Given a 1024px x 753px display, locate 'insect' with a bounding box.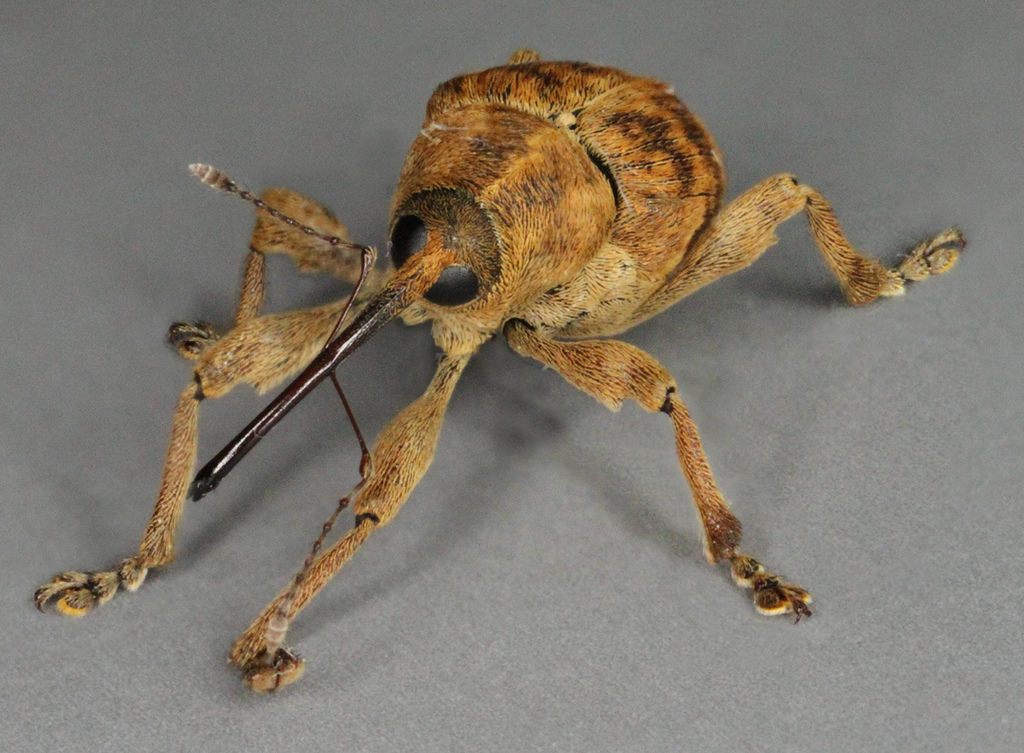
Located: l=34, t=49, r=975, b=690.
